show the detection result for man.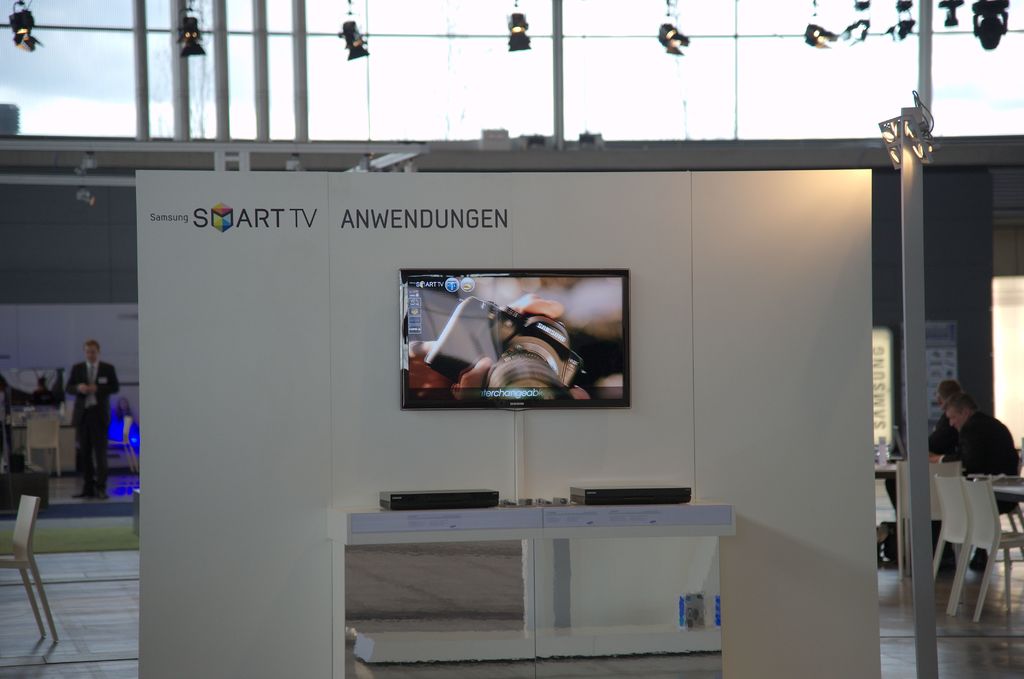
x1=41, y1=340, x2=126, y2=504.
